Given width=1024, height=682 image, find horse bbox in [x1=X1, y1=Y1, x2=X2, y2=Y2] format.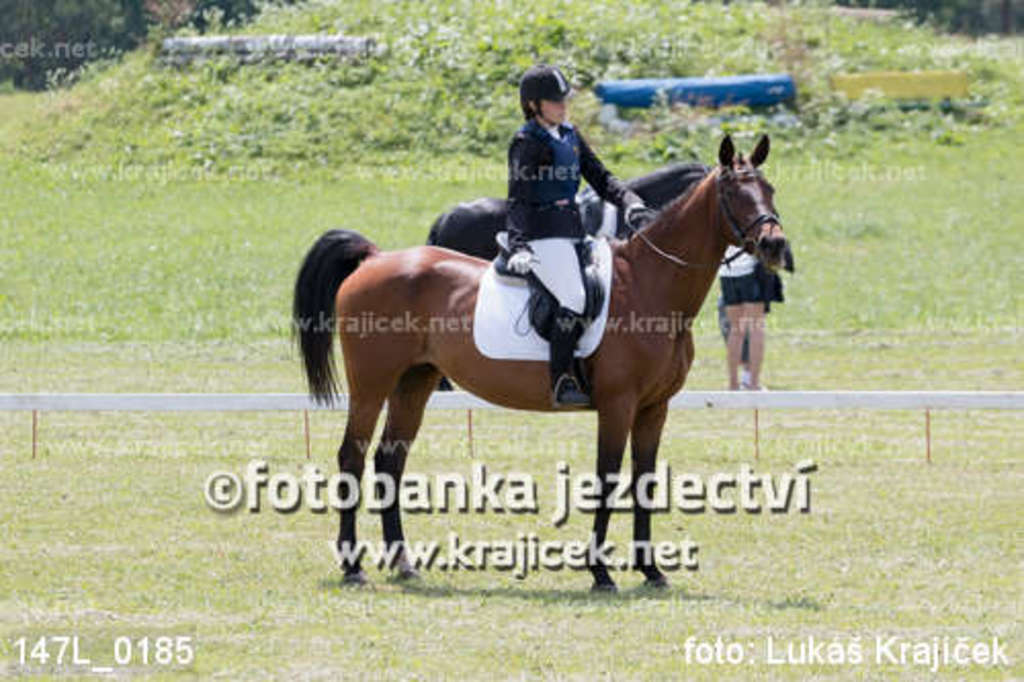
[x1=291, y1=131, x2=788, y2=596].
